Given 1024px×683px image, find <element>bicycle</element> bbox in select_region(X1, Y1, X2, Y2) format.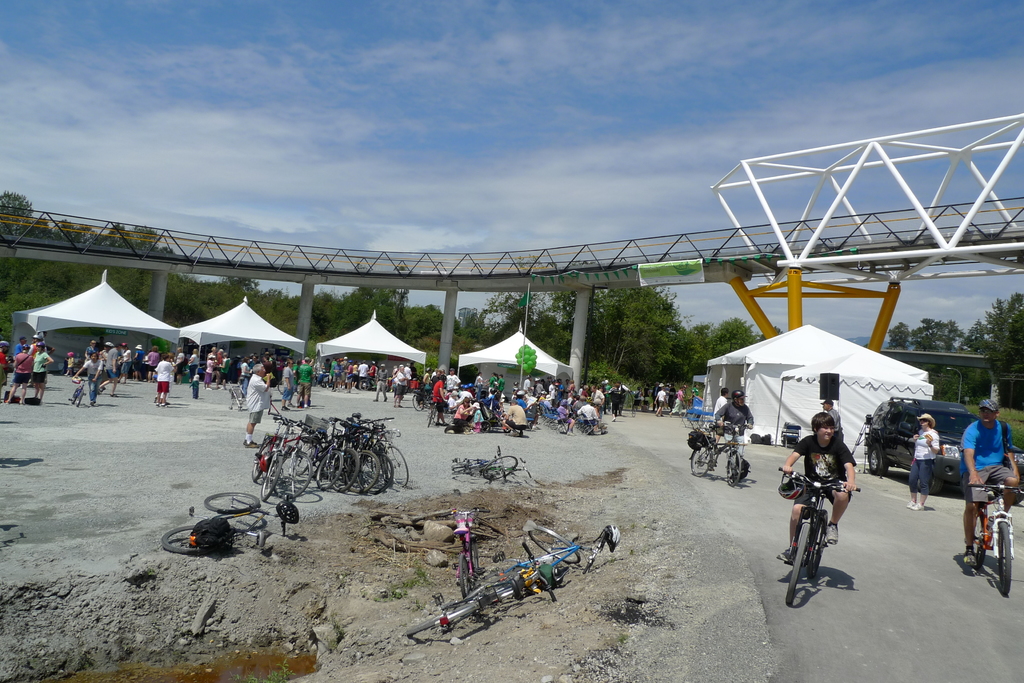
select_region(792, 474, 861, 600).
